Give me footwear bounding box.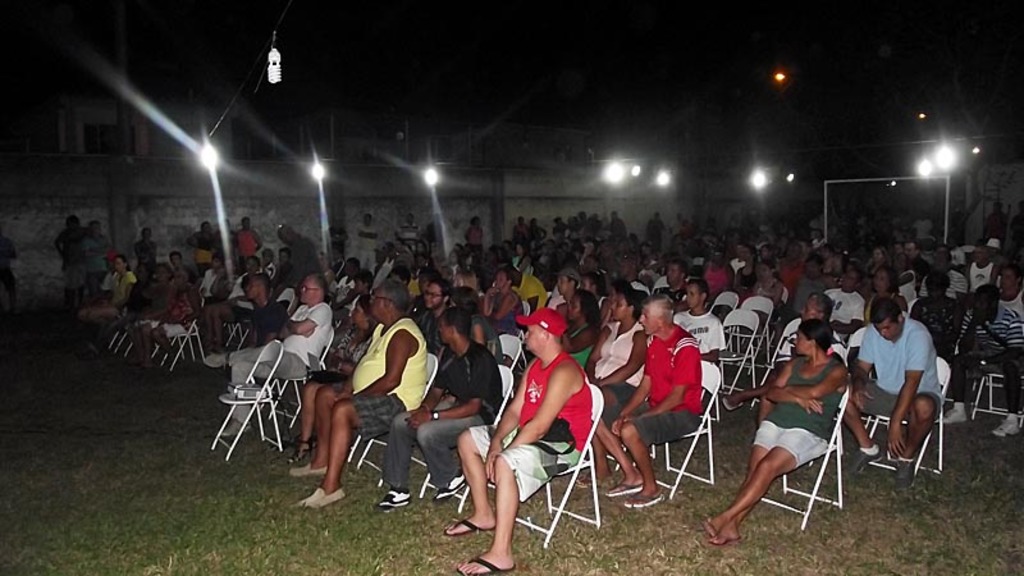
locate(993, 413, 1020, 439).
